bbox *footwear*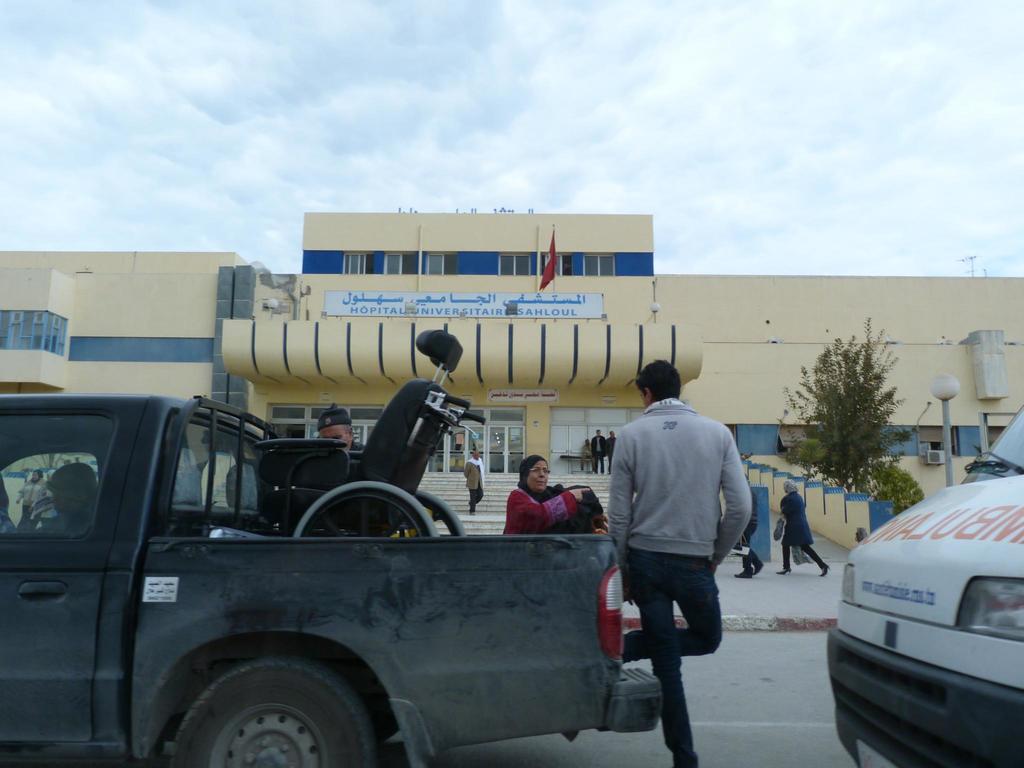
590,470,594,475
